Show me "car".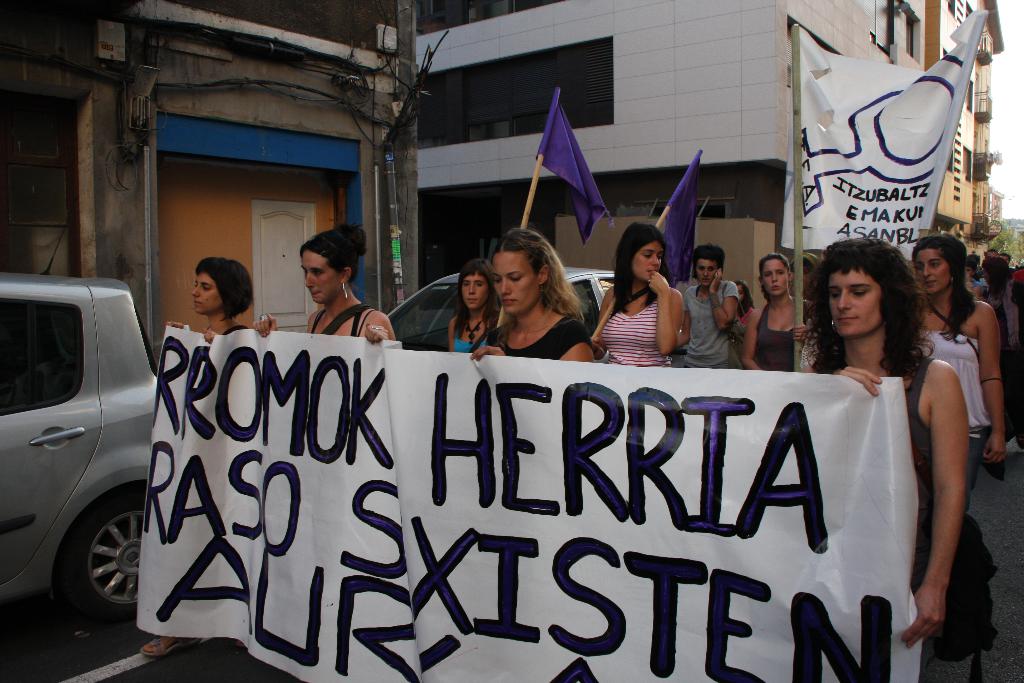
"car" is here: crop(0, 265, 172, 652).
